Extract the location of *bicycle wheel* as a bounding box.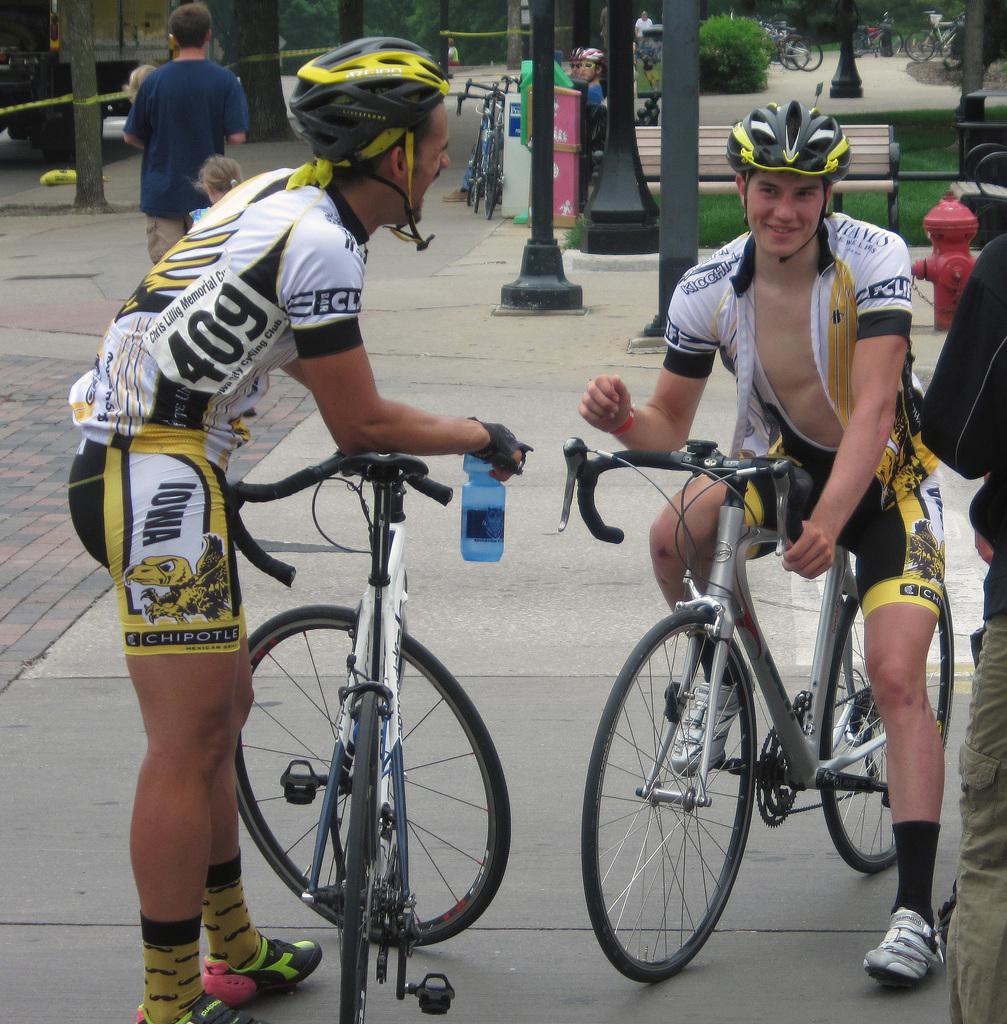
[x1=228, y1=603, x2=512, y2=942].
